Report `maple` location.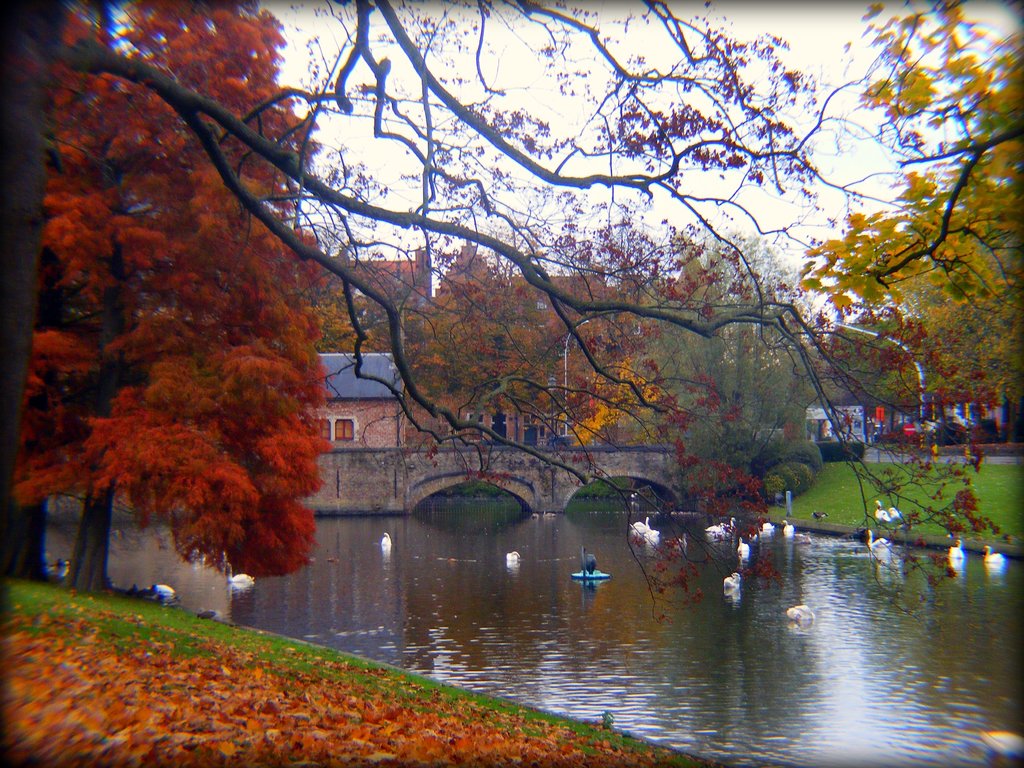
Report: detection(0, 8, 933, 513).
